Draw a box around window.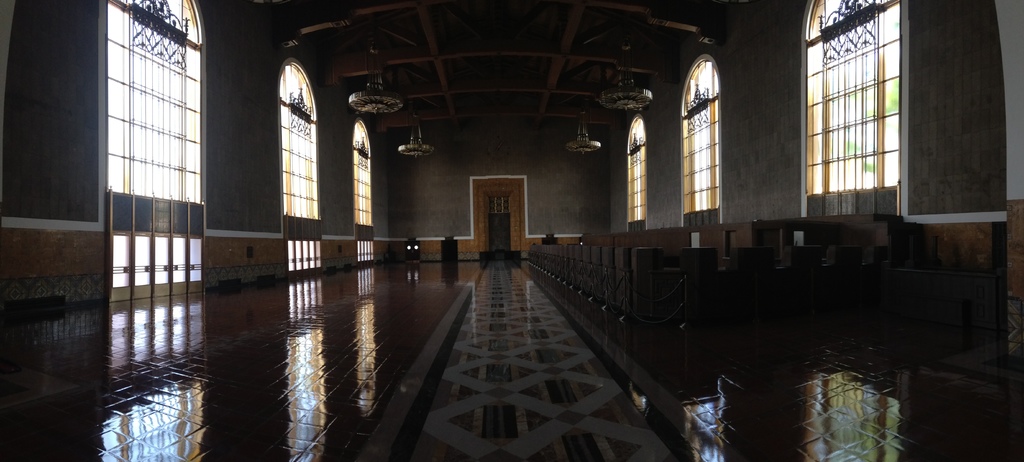
region(623, 116, 652, 225).
